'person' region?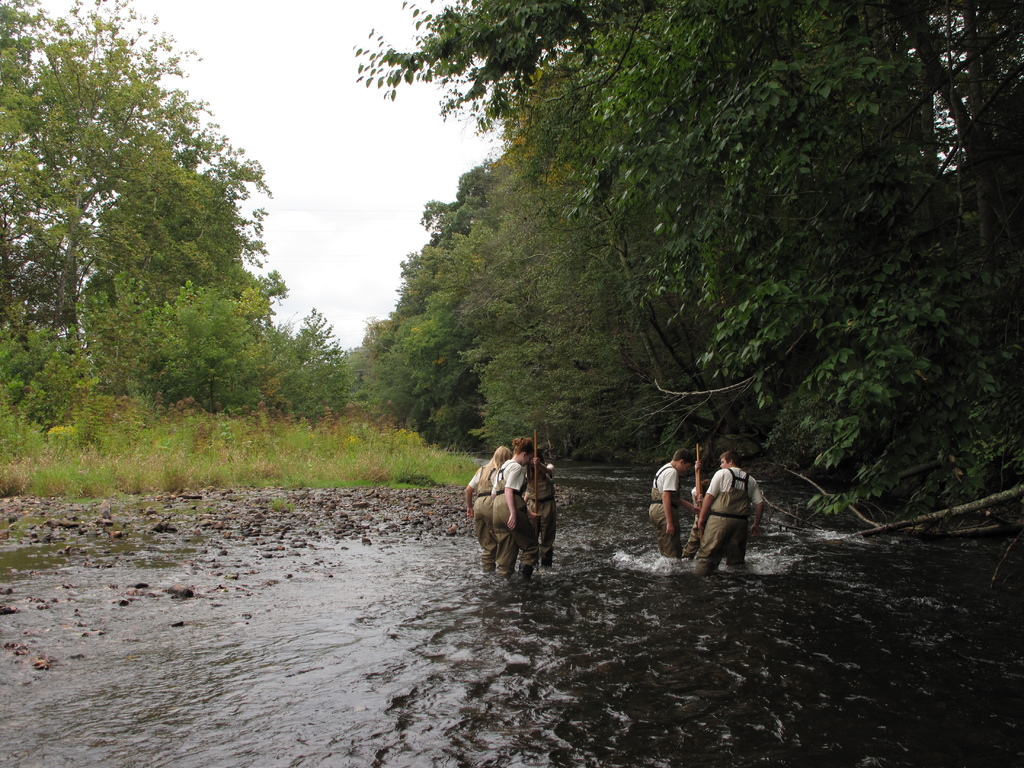
left=493, top=441, right=536, bottom=576
